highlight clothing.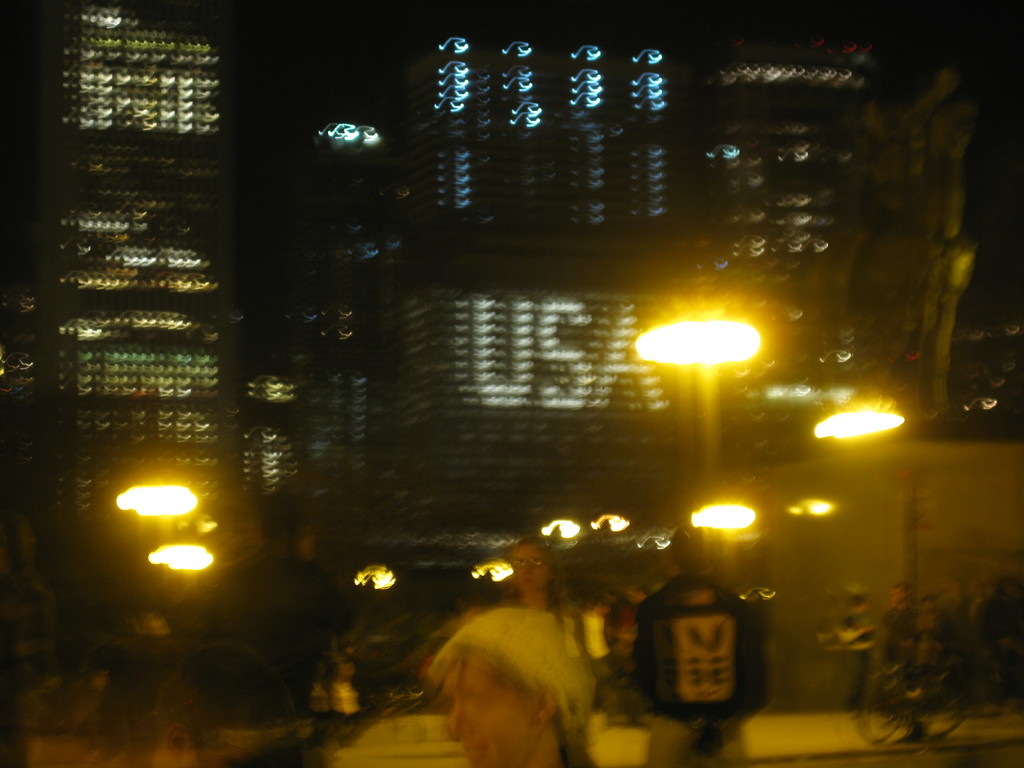
Highlighted region: BBox(216, 549, 348, 694).
